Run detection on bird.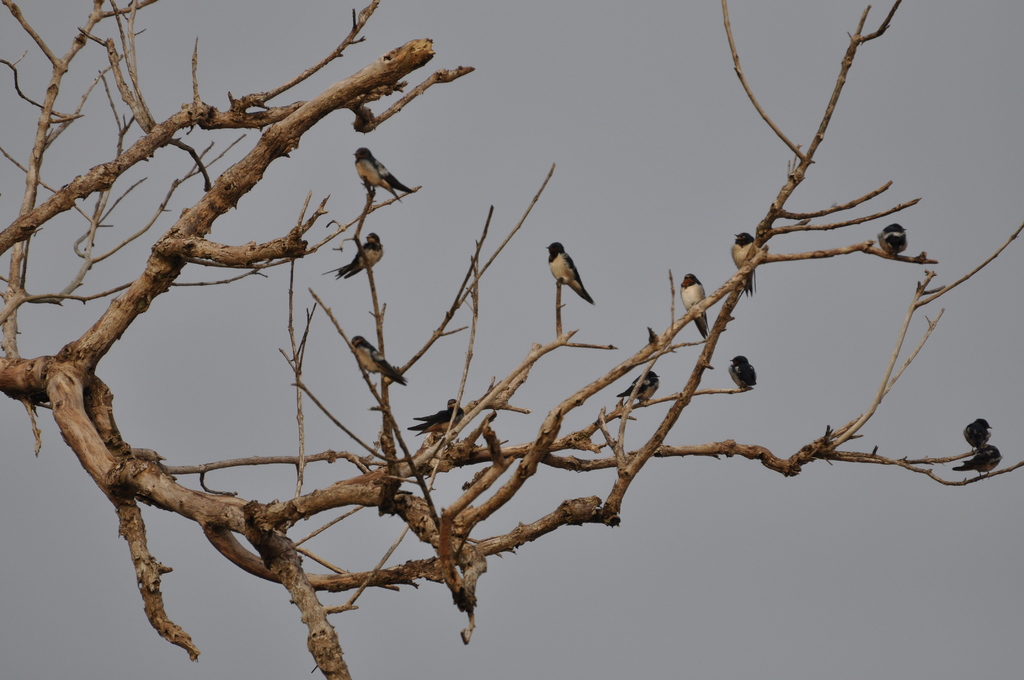
Result: [x1=961, y1=417, x2=996, y2=453].
